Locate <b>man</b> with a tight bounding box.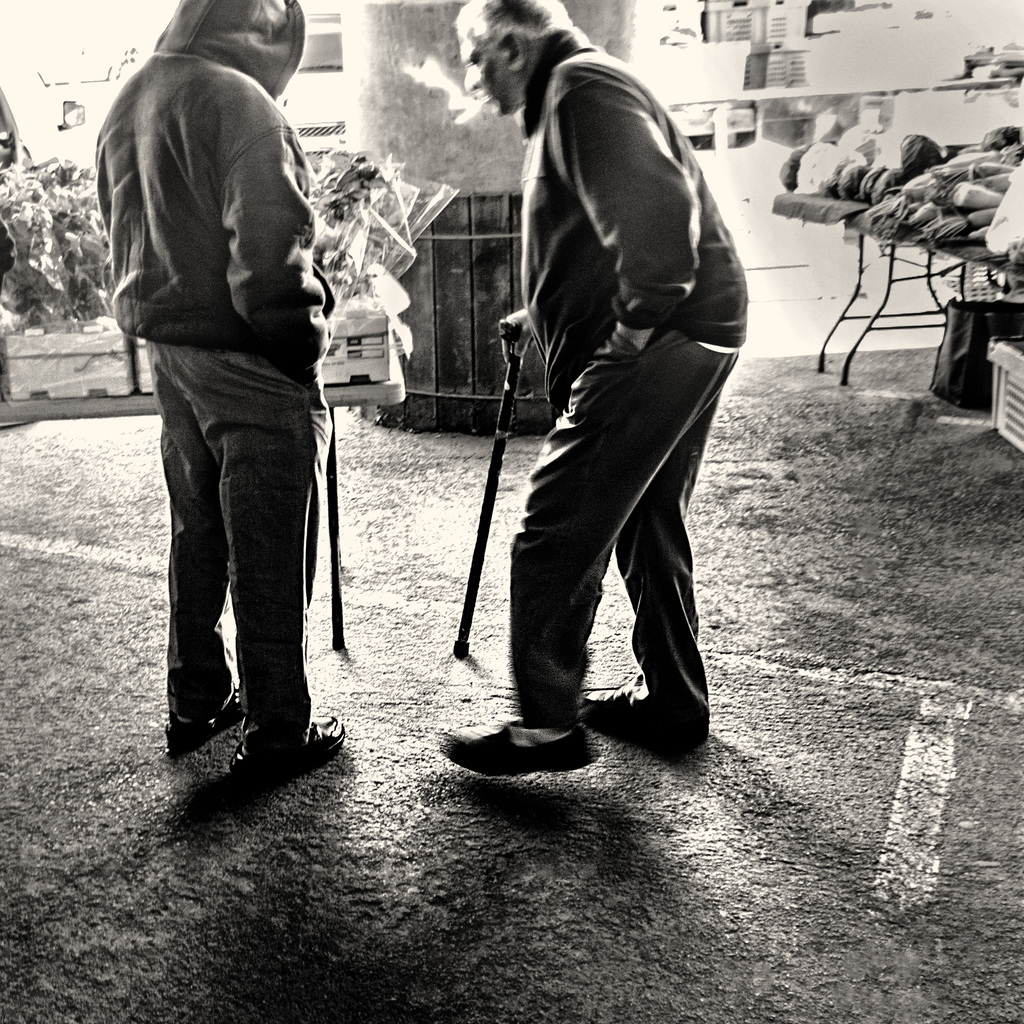
(113, 13, 371, 799).
